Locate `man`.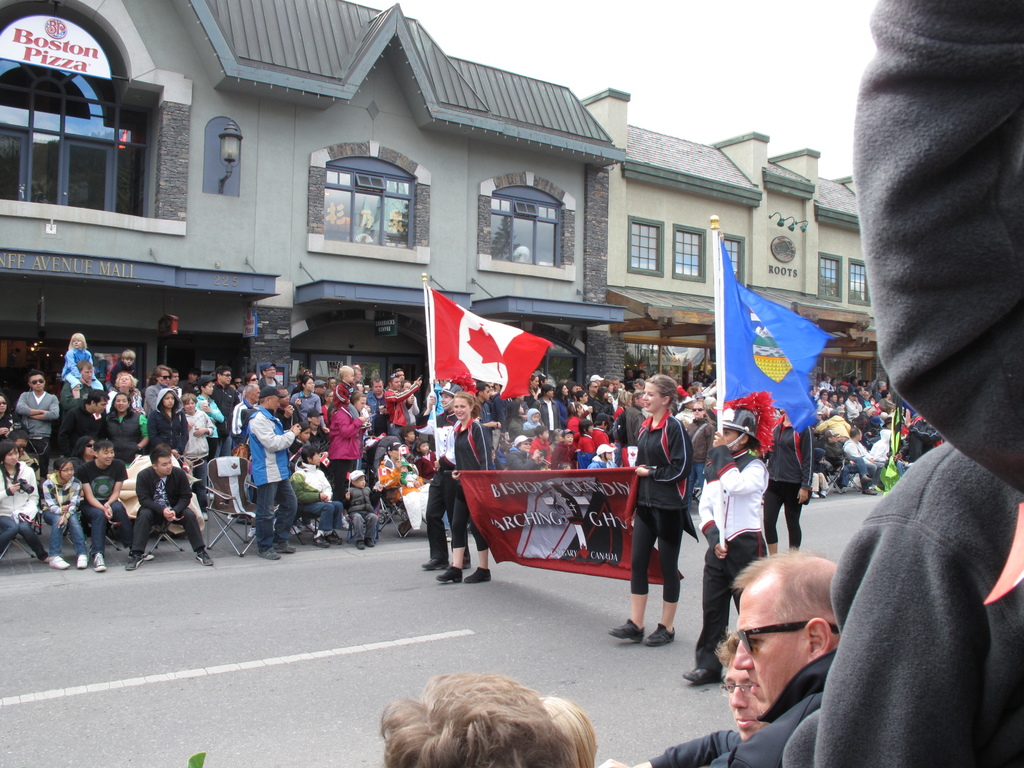
Bounding box: bbox=(381, 668, 598, 767).
